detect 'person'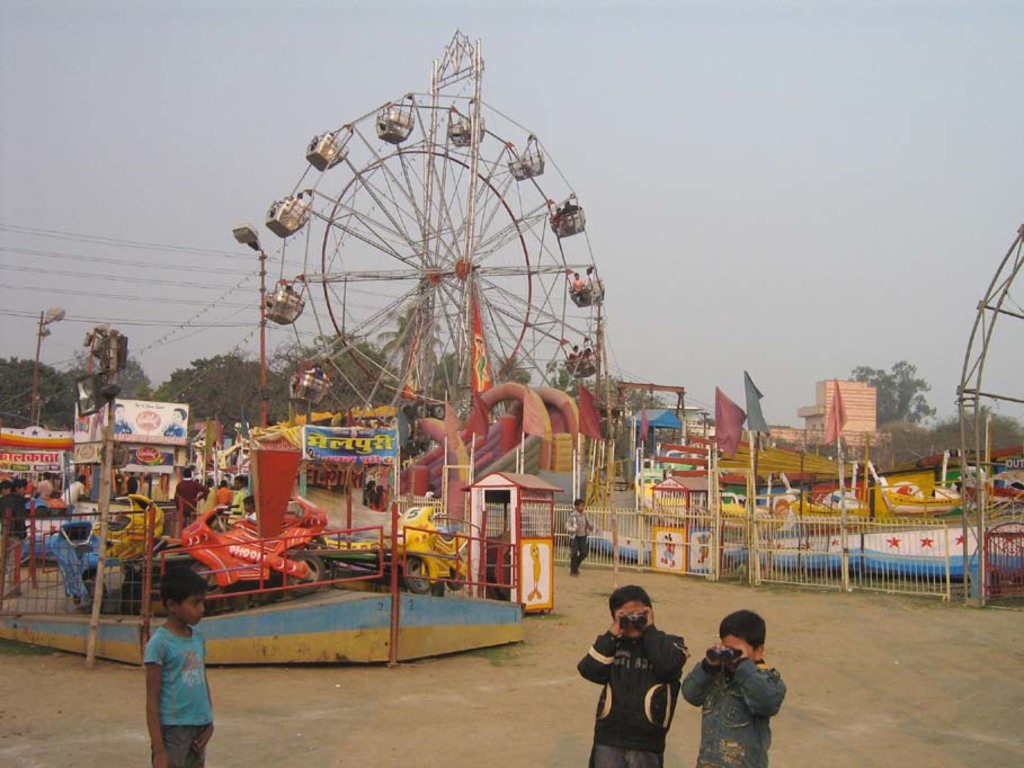
locate(679, 605, 784, 767)
